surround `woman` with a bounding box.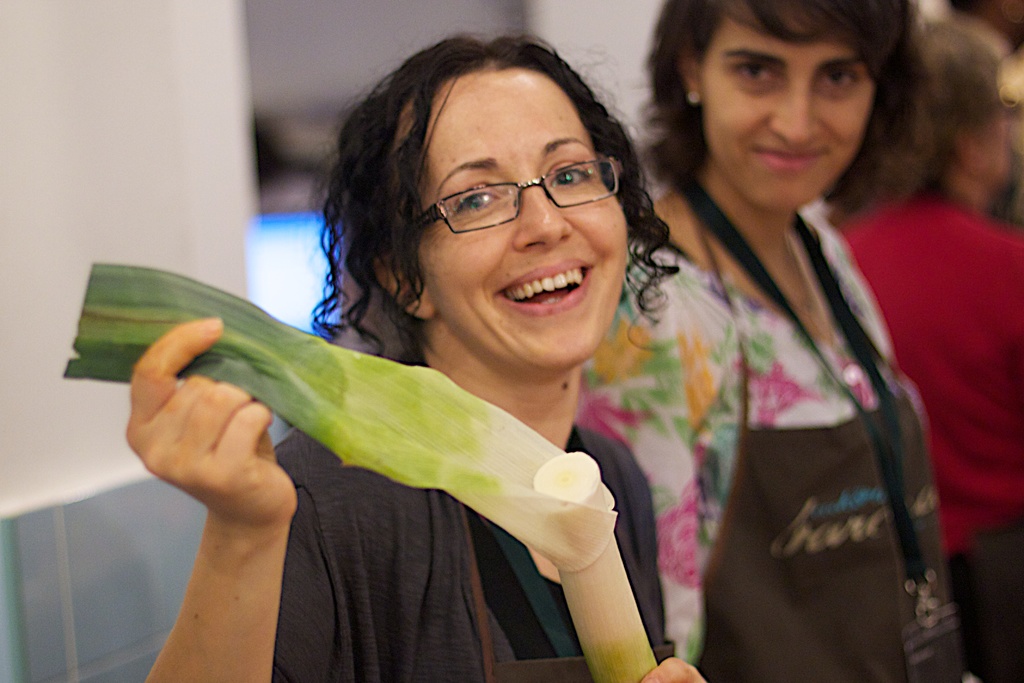
[left=563, top=0, right=966, bottom=682].
